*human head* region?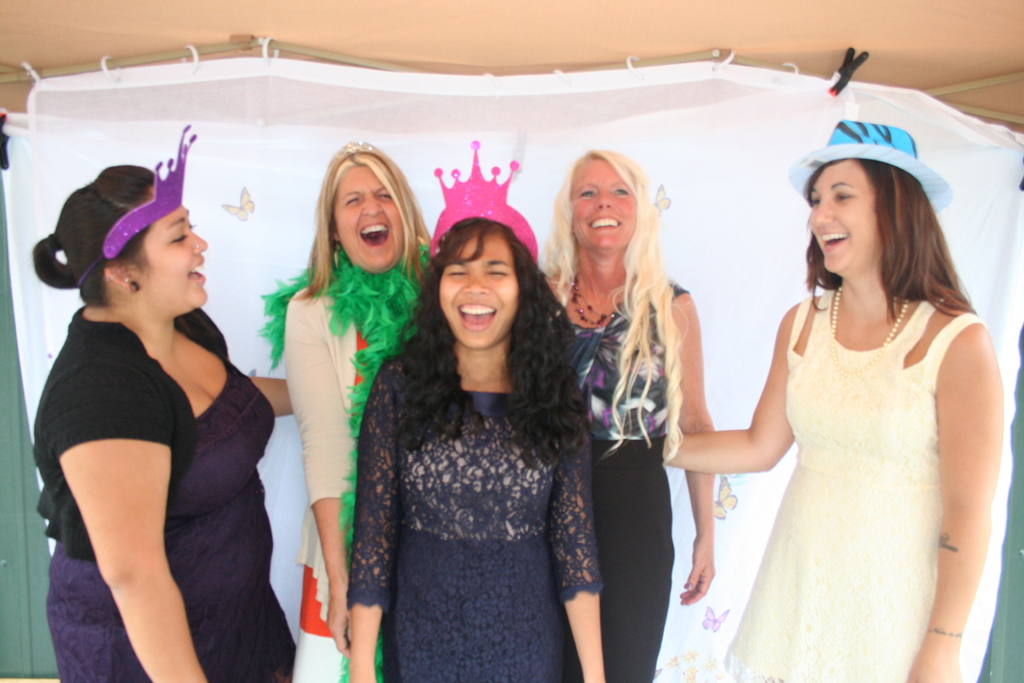
(808,157,938,273)
